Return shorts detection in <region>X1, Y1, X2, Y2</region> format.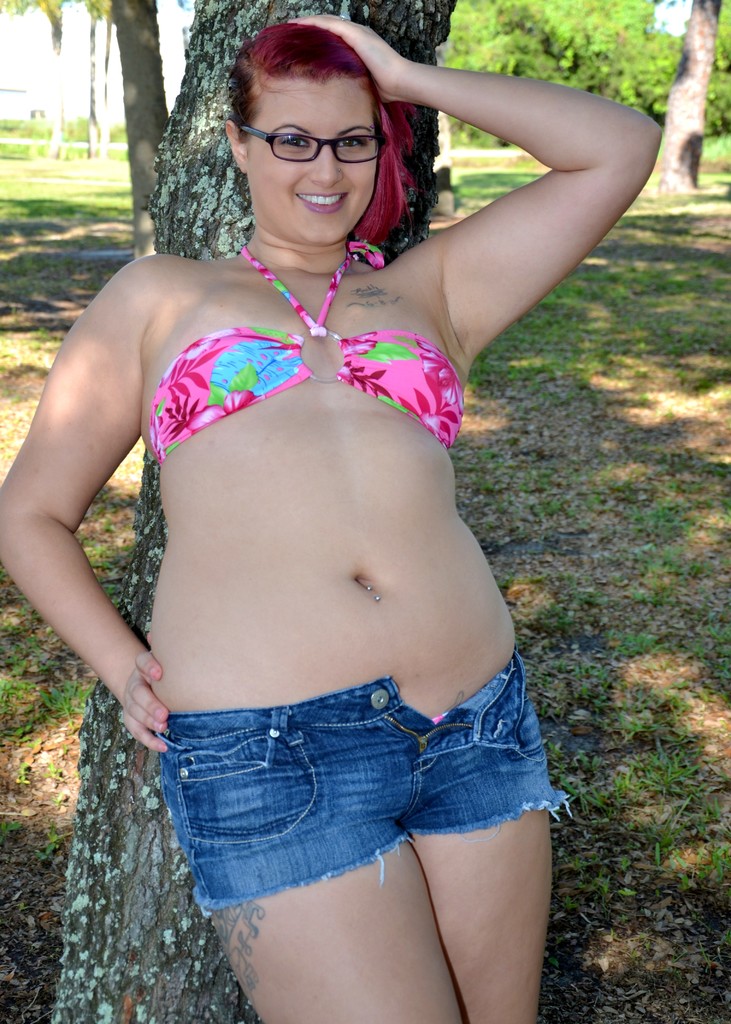
<region>138, 689, 556, 941</region>.
